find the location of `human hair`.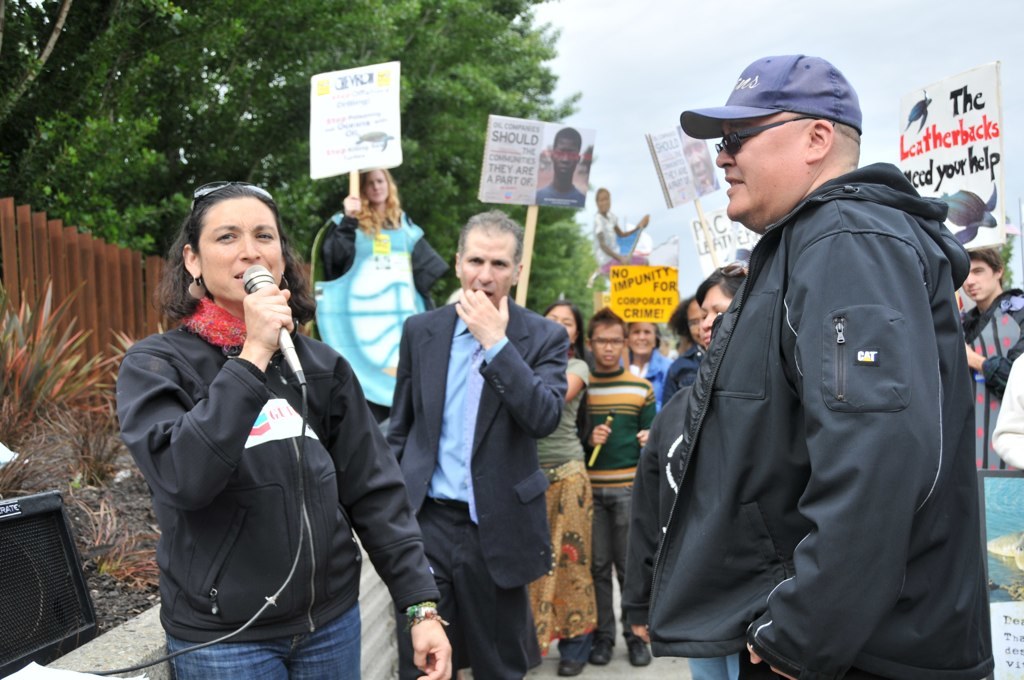
Location: 541, 299, 585, 360.
